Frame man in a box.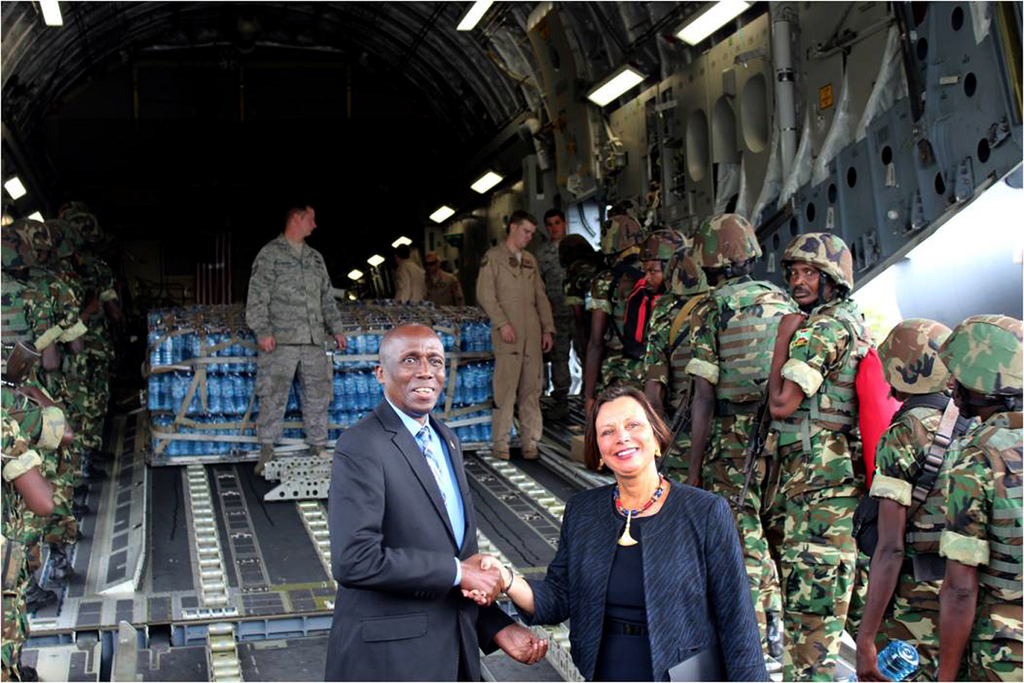
box(315, 301, 511, 682).
